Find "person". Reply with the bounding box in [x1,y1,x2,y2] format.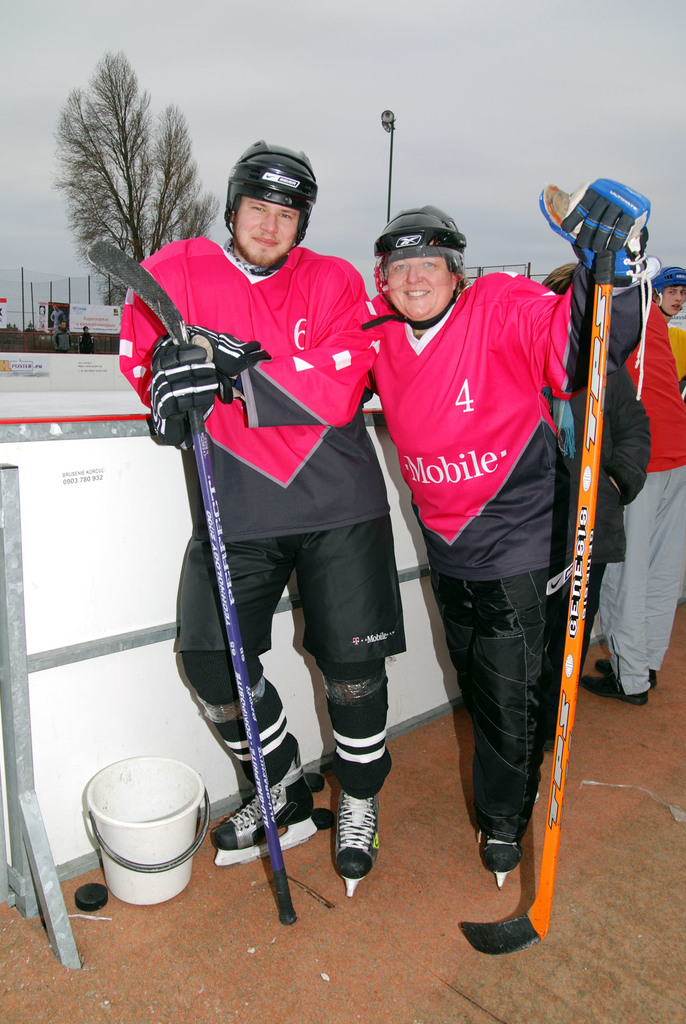
[119,138,406,900].
